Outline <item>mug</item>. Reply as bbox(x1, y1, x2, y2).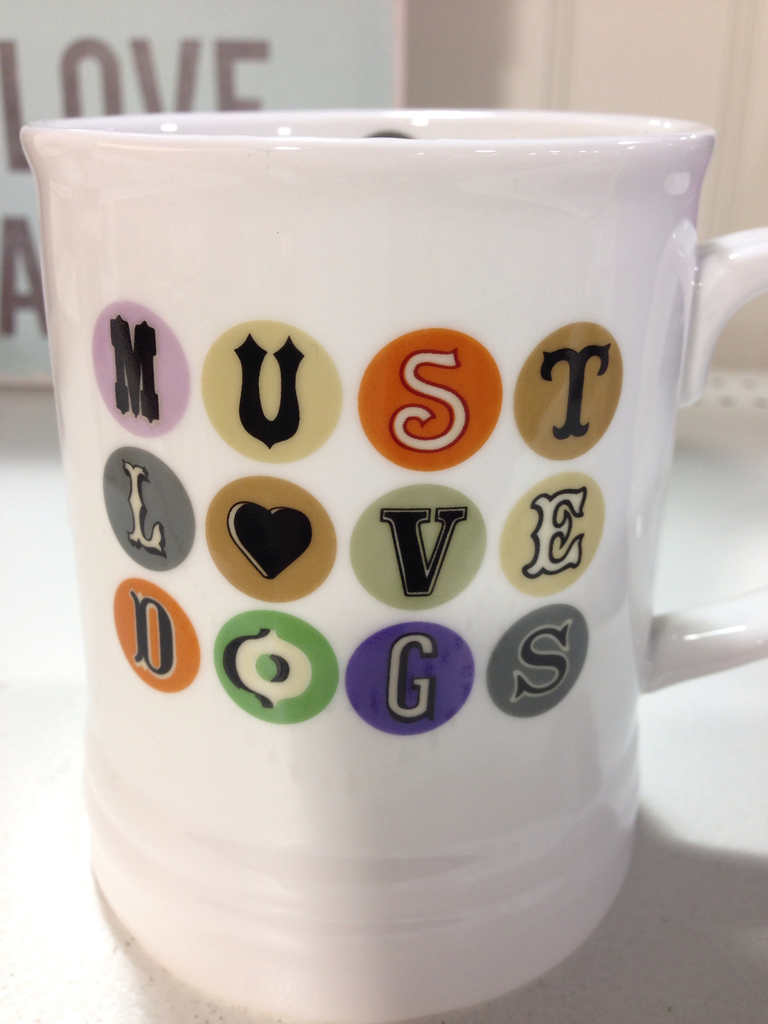
bbox(19, 106, 767, 1023).
